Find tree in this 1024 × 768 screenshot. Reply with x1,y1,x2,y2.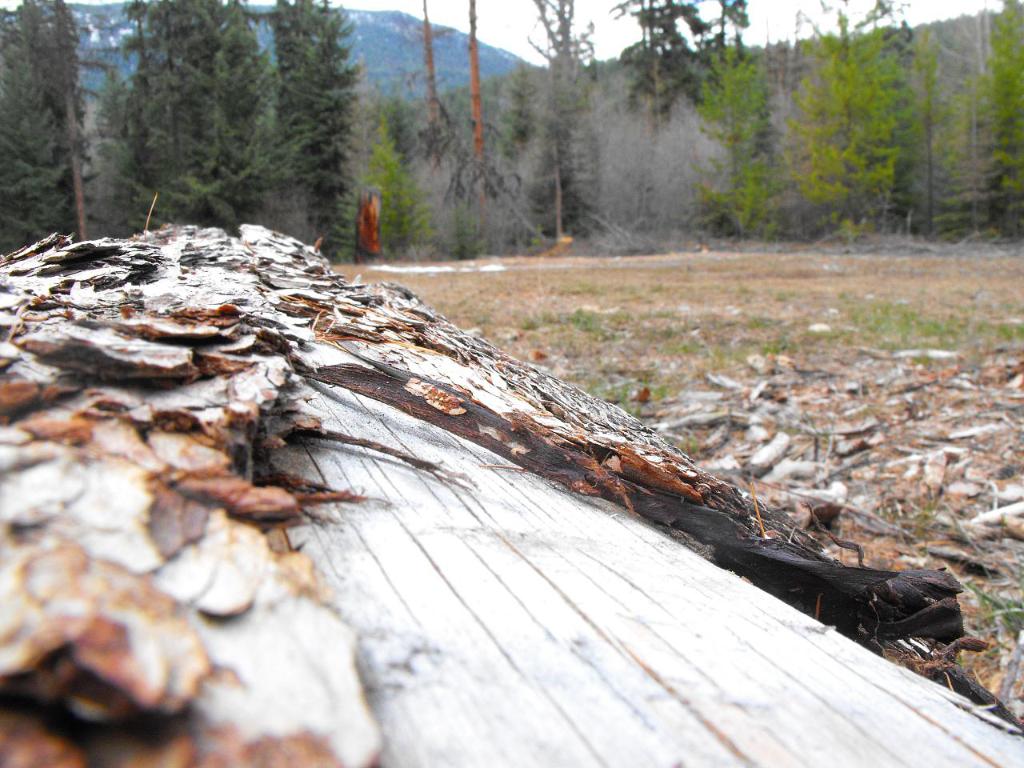
783,0,921,242.
